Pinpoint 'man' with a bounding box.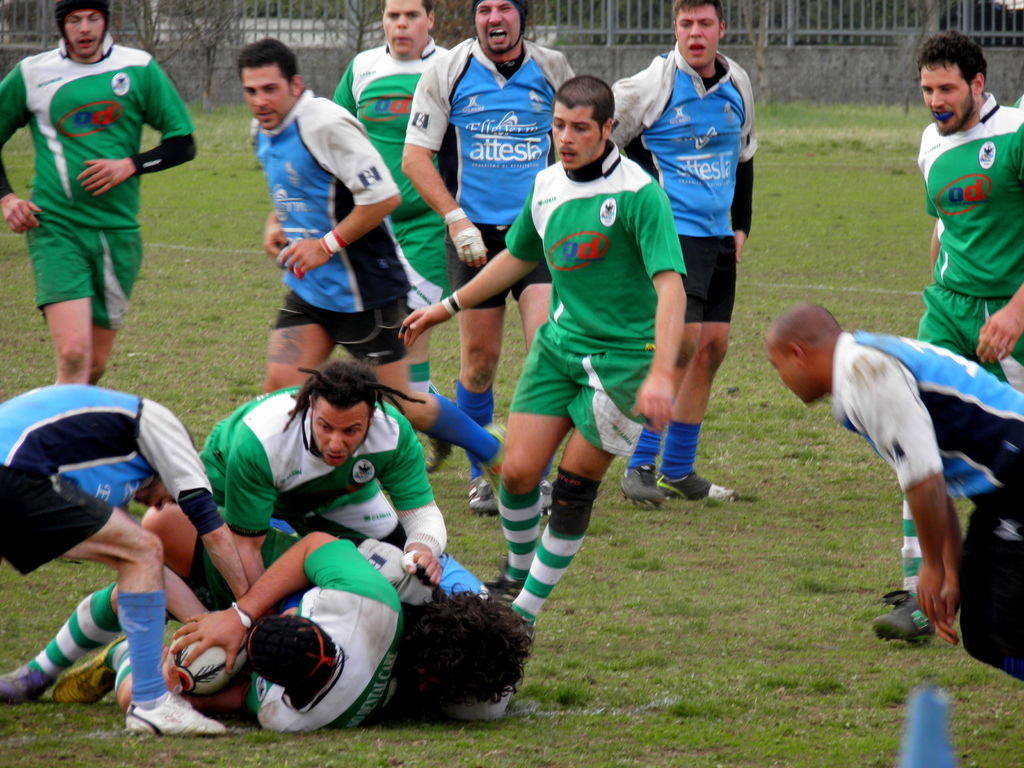
crop(872, 30, 1023, 644).
